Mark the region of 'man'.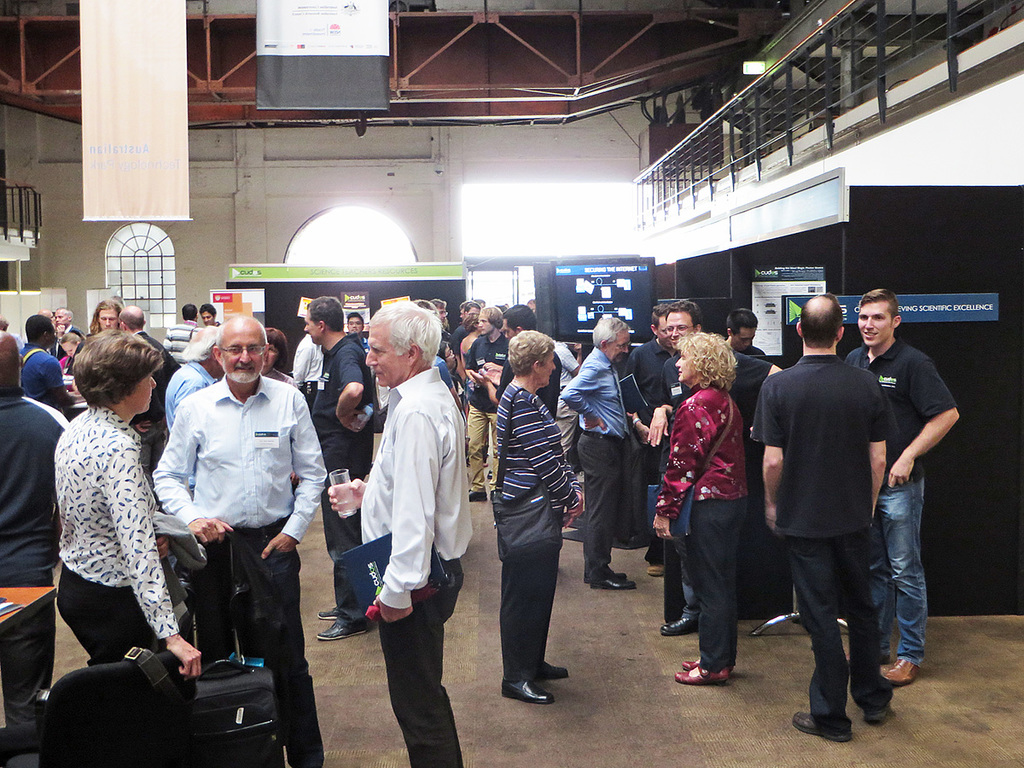
Region: bbox=[726, 309, 769, 361].
